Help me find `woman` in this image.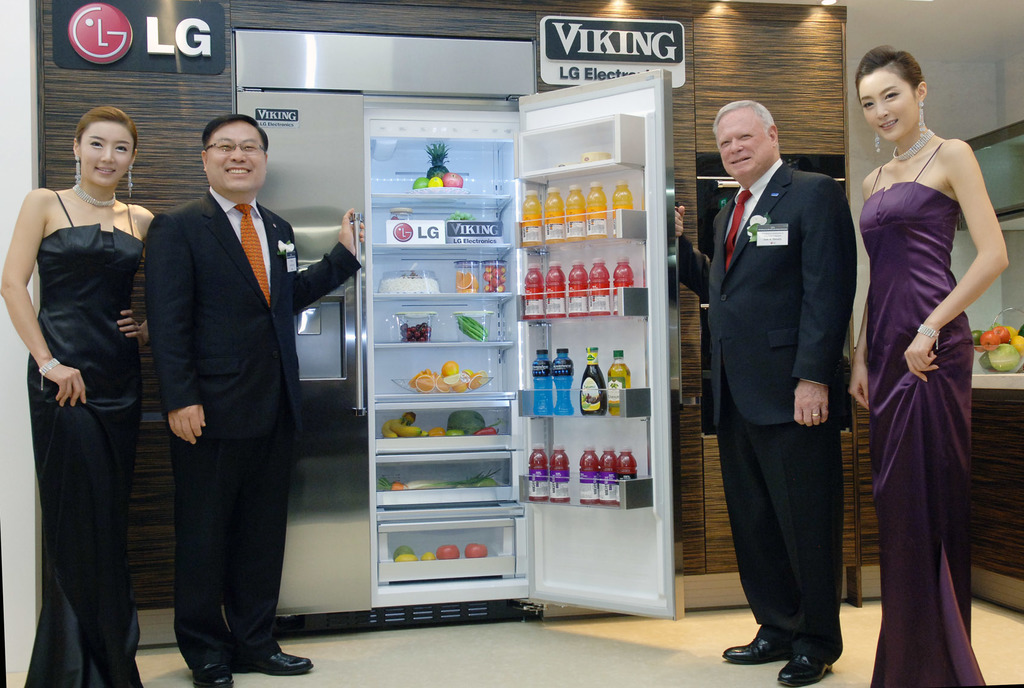
Found it: BBox(845, 43, 1012, 687).
